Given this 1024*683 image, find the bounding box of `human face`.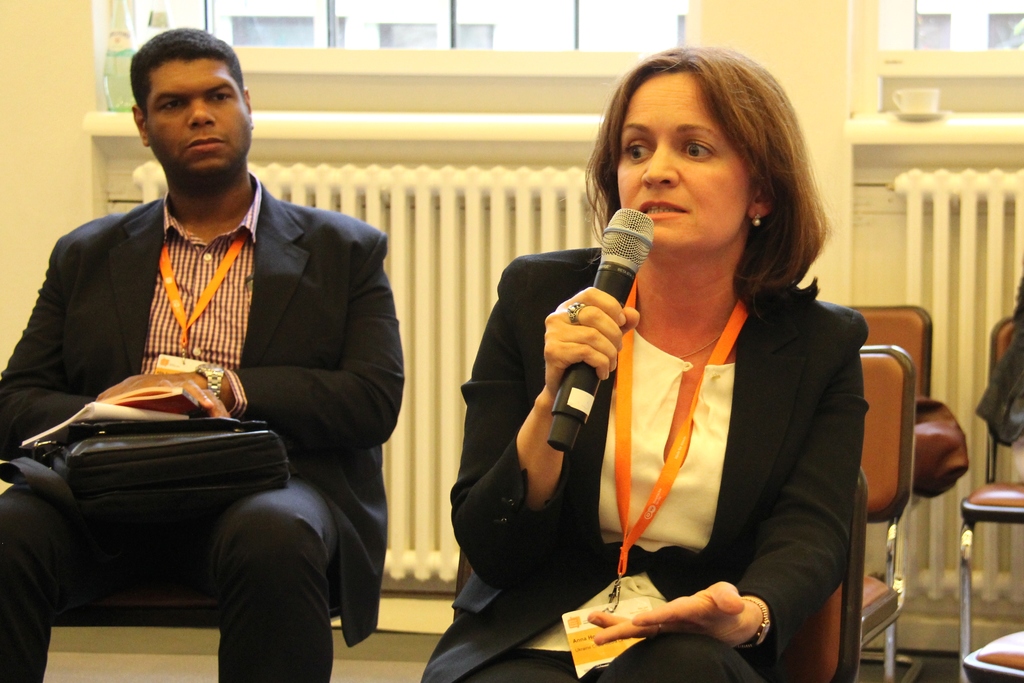
bbox(147, 63, 253, 173).
